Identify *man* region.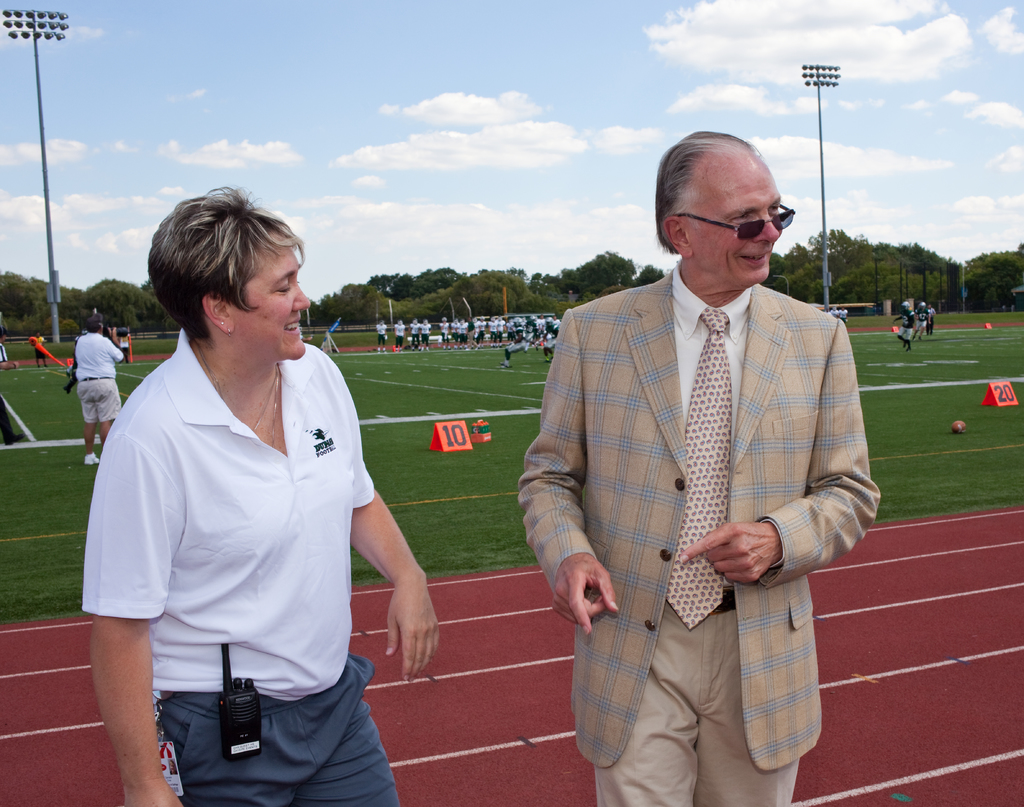
Region: left=532, top=76, right=884, bottom=806.
